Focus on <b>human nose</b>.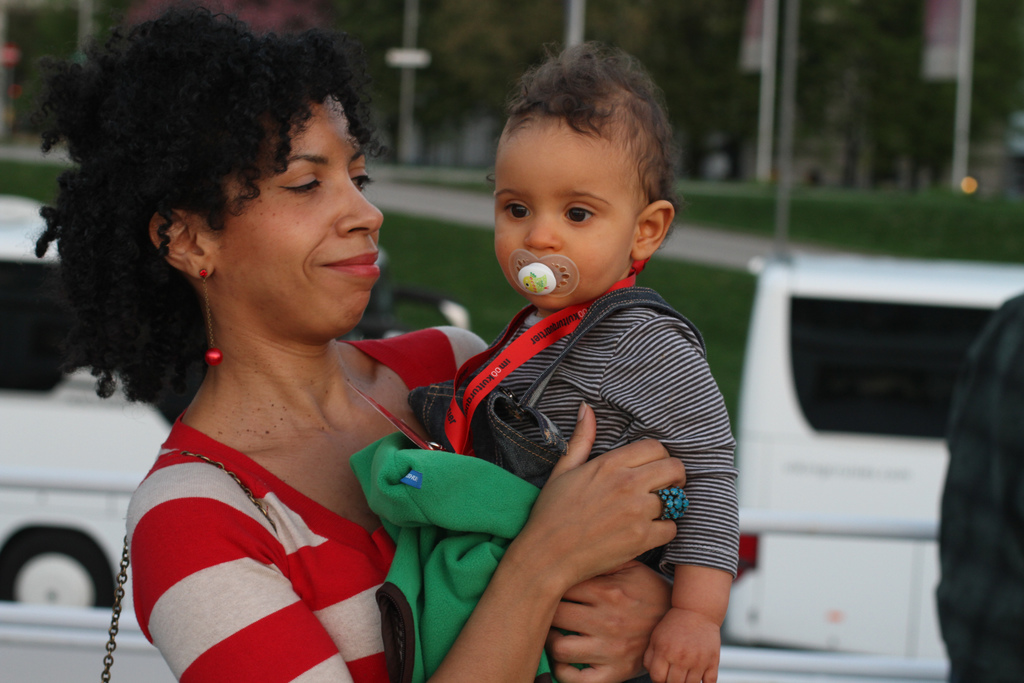
Focused at [335,173,388,236].
